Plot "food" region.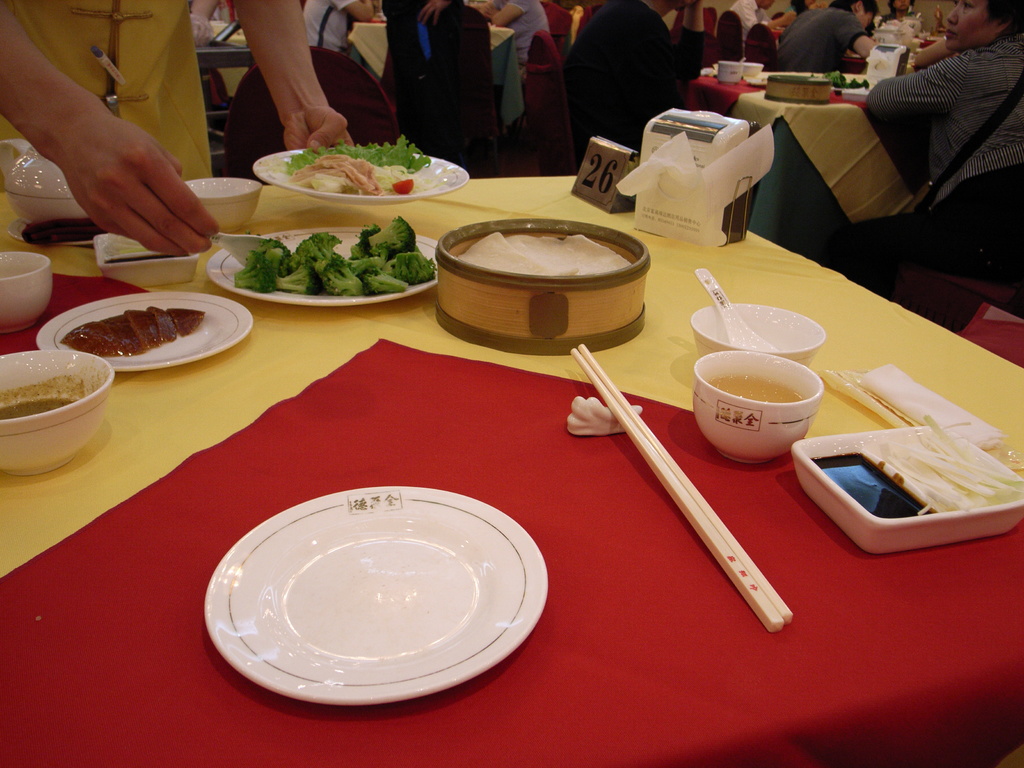
Plotted at <bbox>58, 307, 207, 358</bbox>.
